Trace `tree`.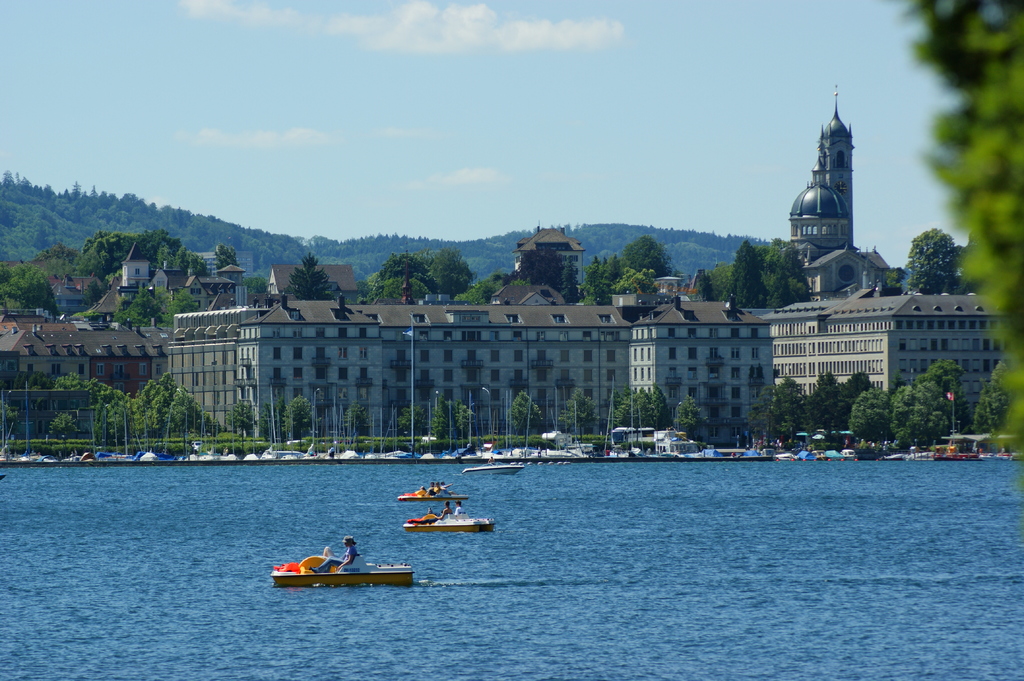
Traced to box(293, 249, 348, 298).
